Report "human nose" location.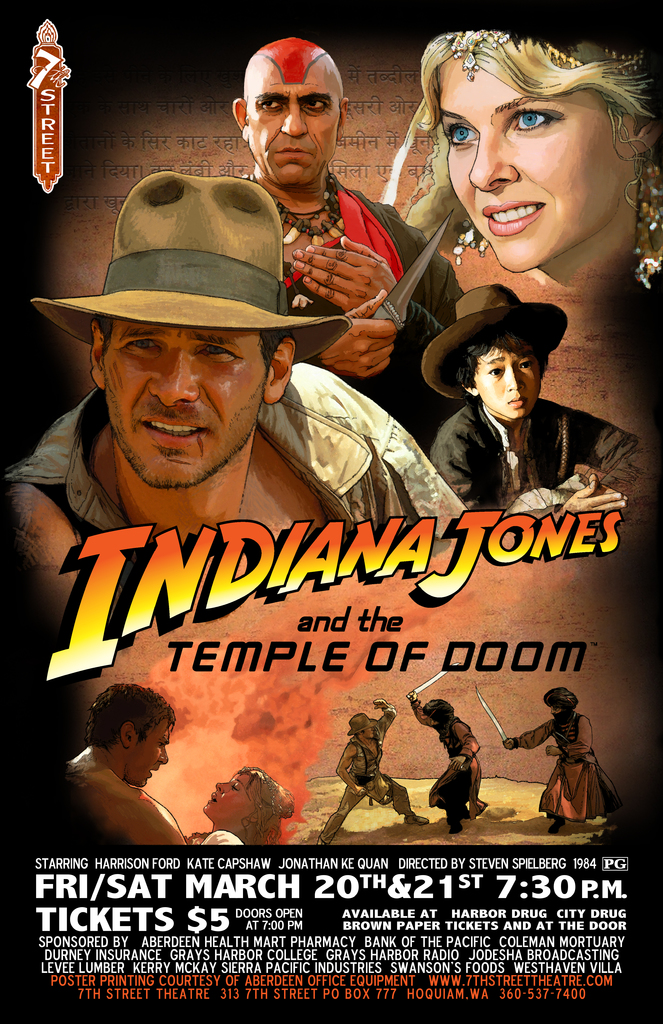
Report: (502, 366, 525, 390).
